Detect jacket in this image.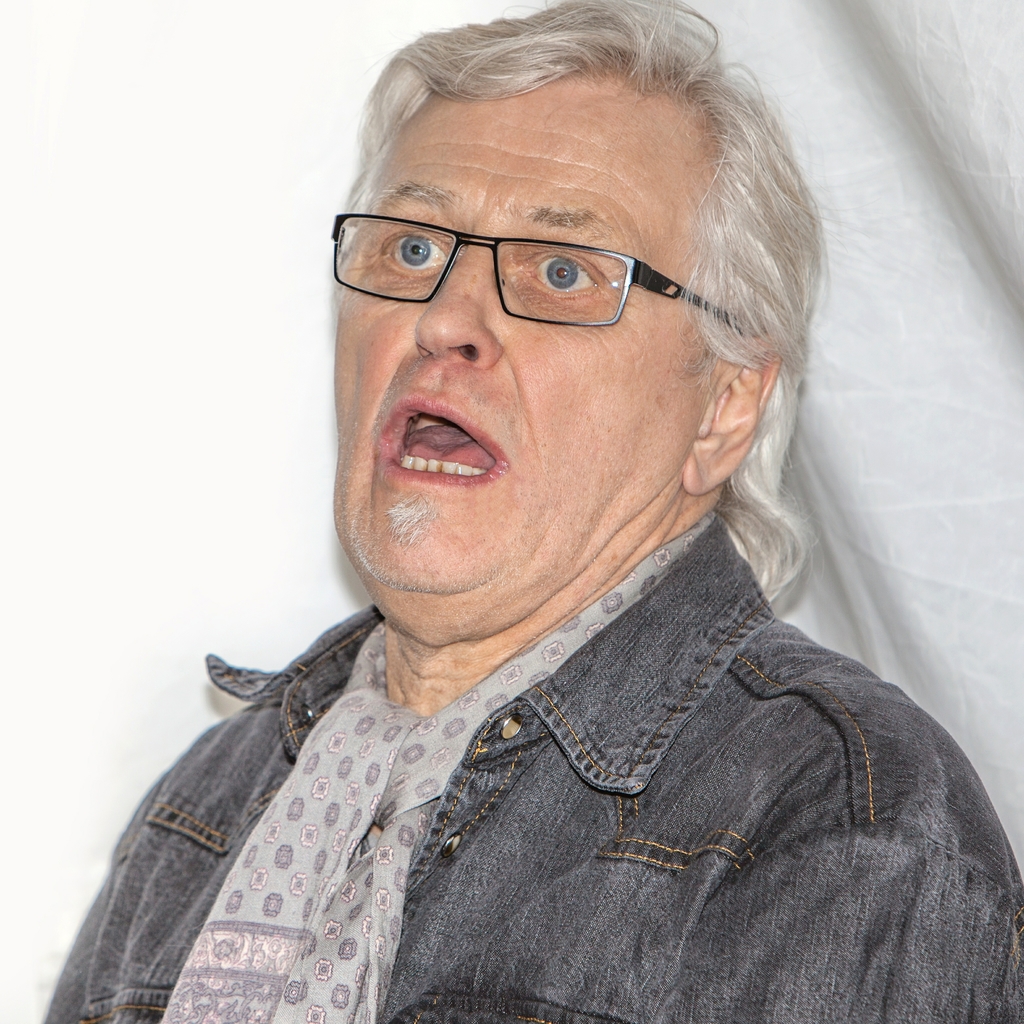
Detection: Rect(2, 549, 1023, 1009).
